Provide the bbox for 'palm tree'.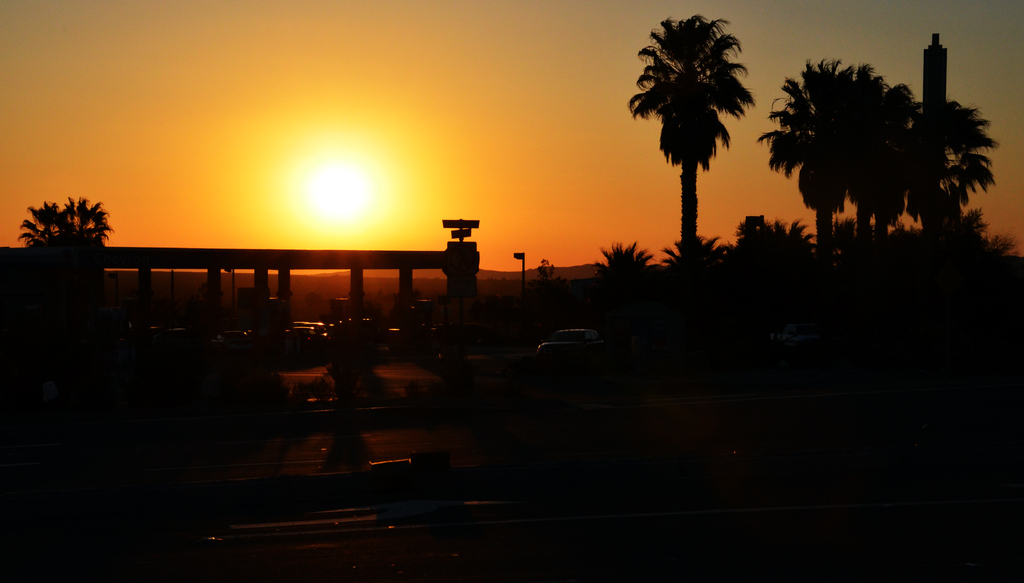
15:191:107:308.
